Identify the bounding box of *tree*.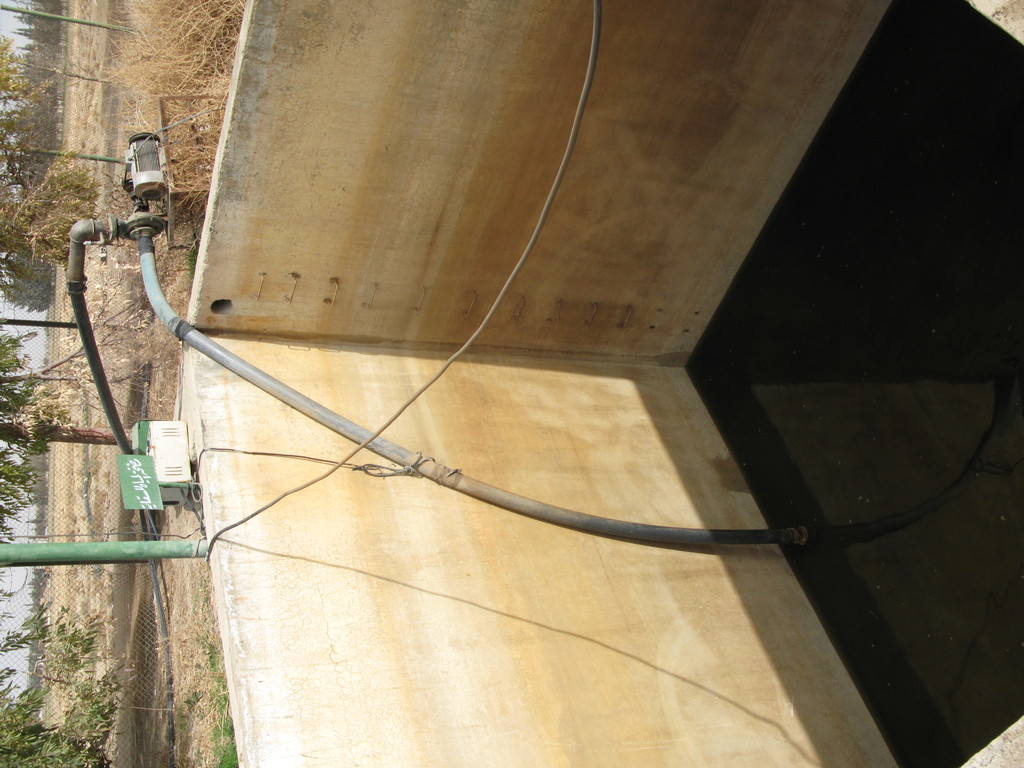
<bbox>0, 628, 120, 767</bbox>.
